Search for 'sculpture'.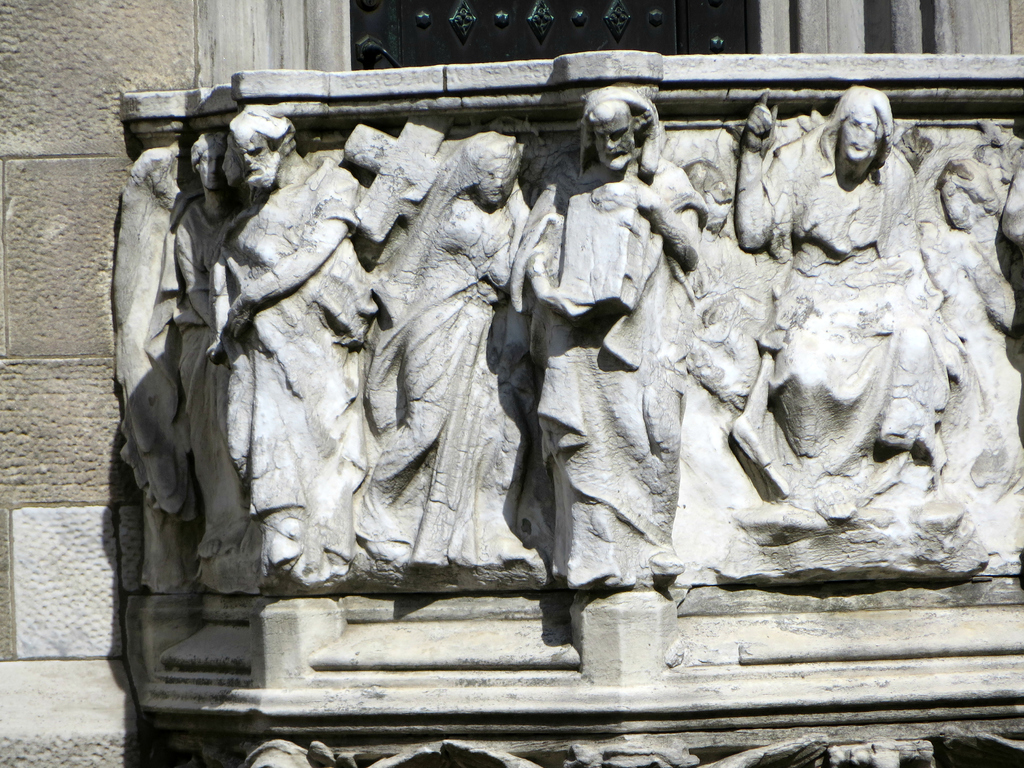
Found at x1=167 y1=114 x2=248 y2=604.
